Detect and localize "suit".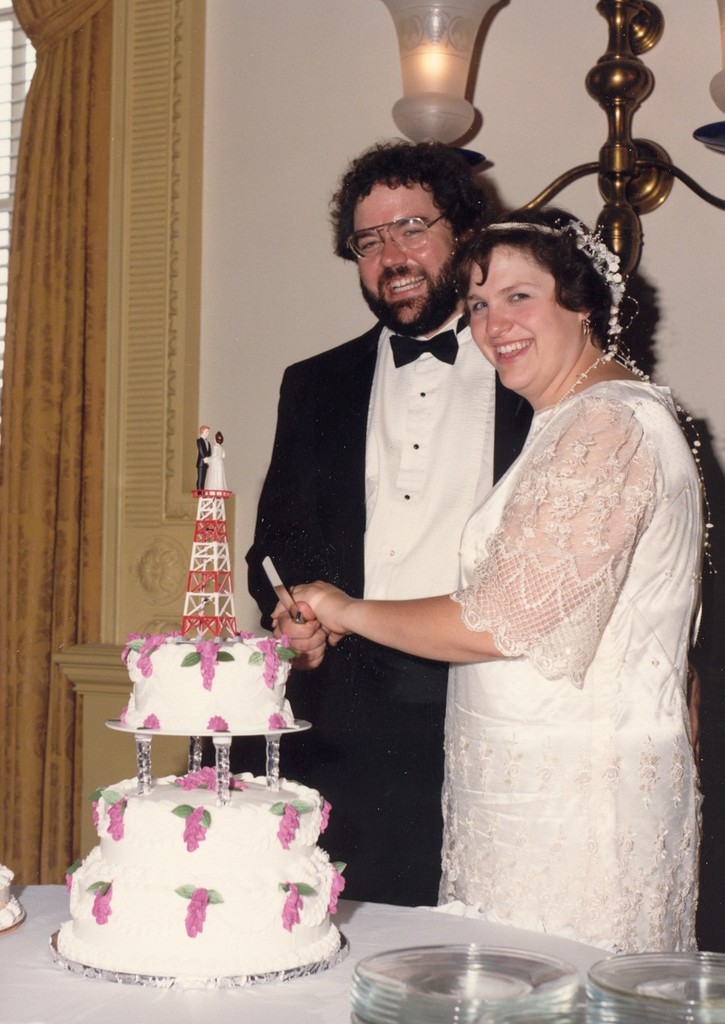
Localized at 283, 122, 626, 939.
